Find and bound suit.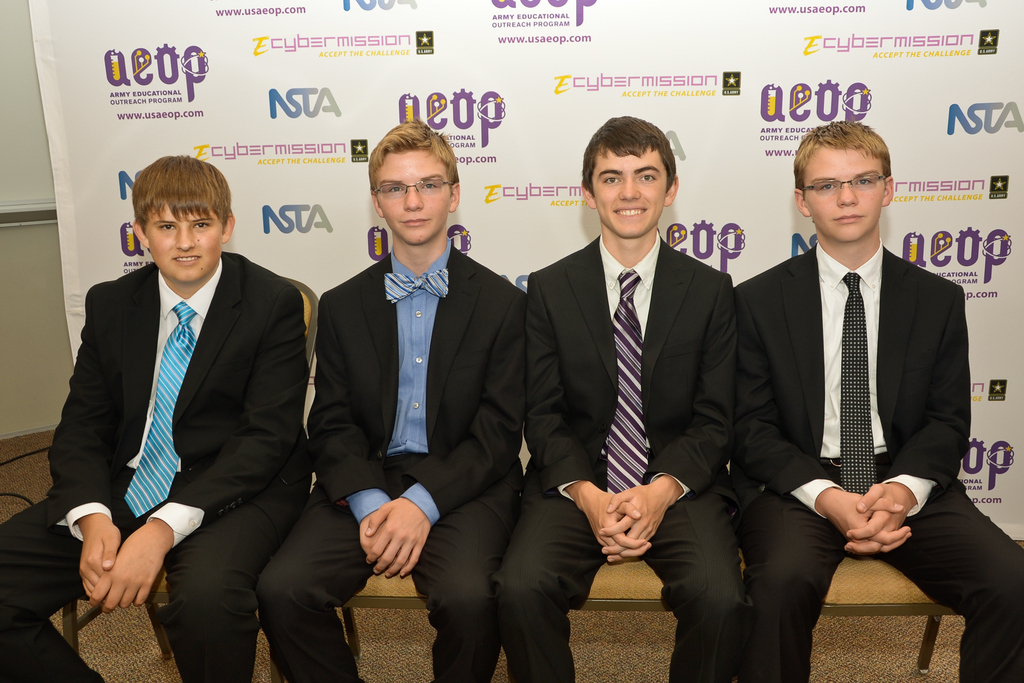
Bound: (733, 242, 1023, 682).
